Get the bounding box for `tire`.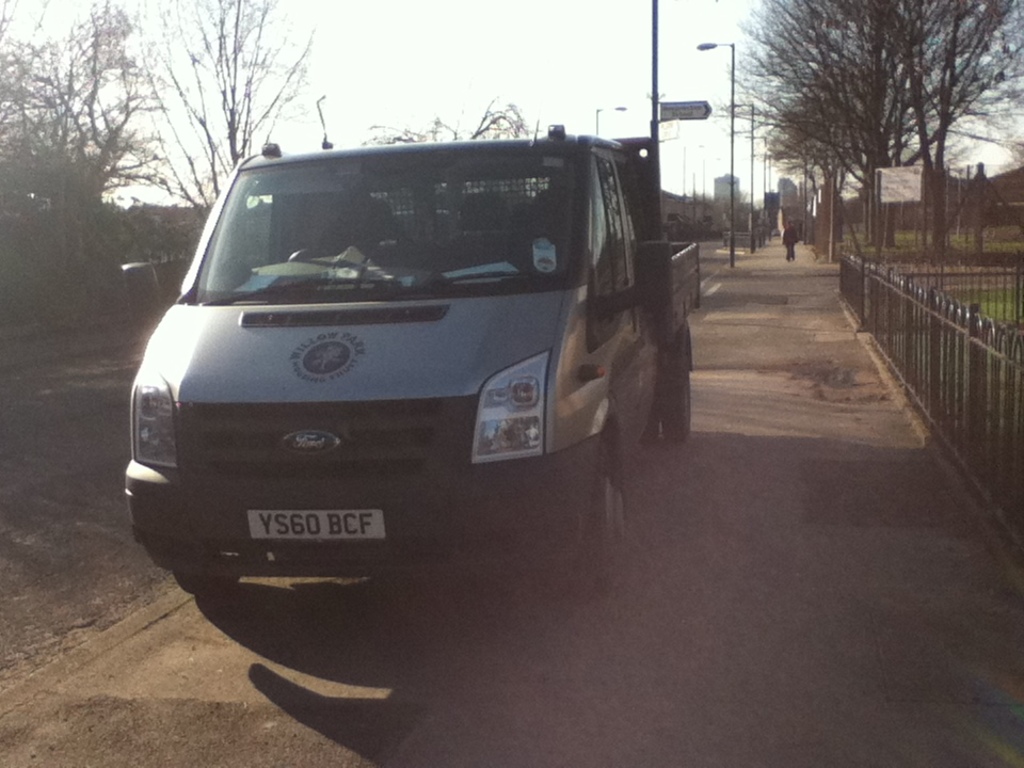
select_region(175, 570, 241, 590).
